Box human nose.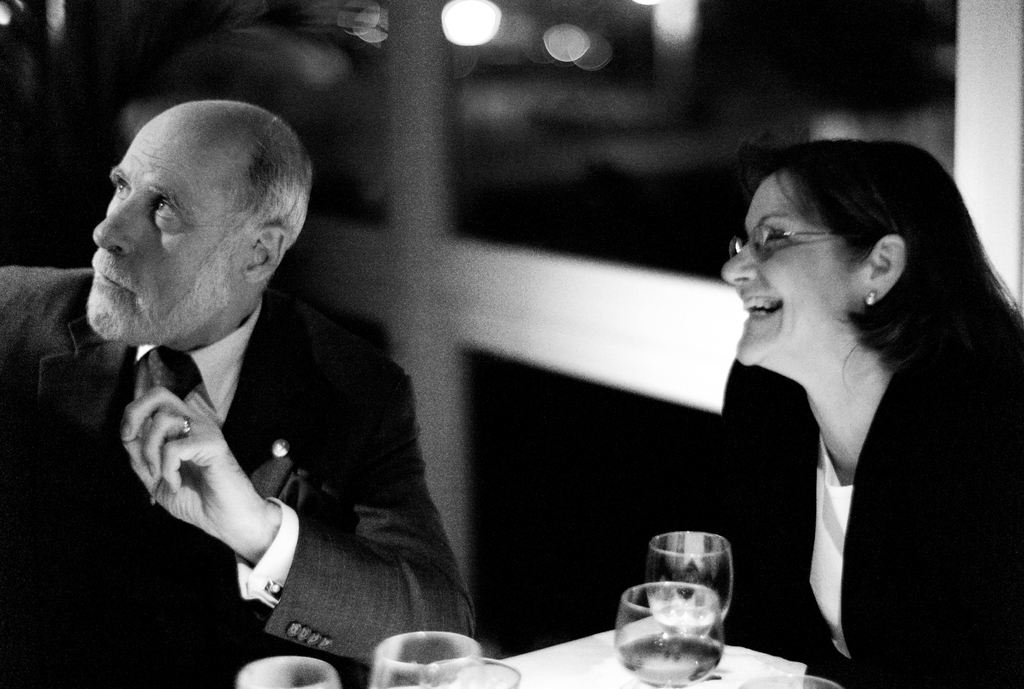
box=[720, 243, 762, 286].
